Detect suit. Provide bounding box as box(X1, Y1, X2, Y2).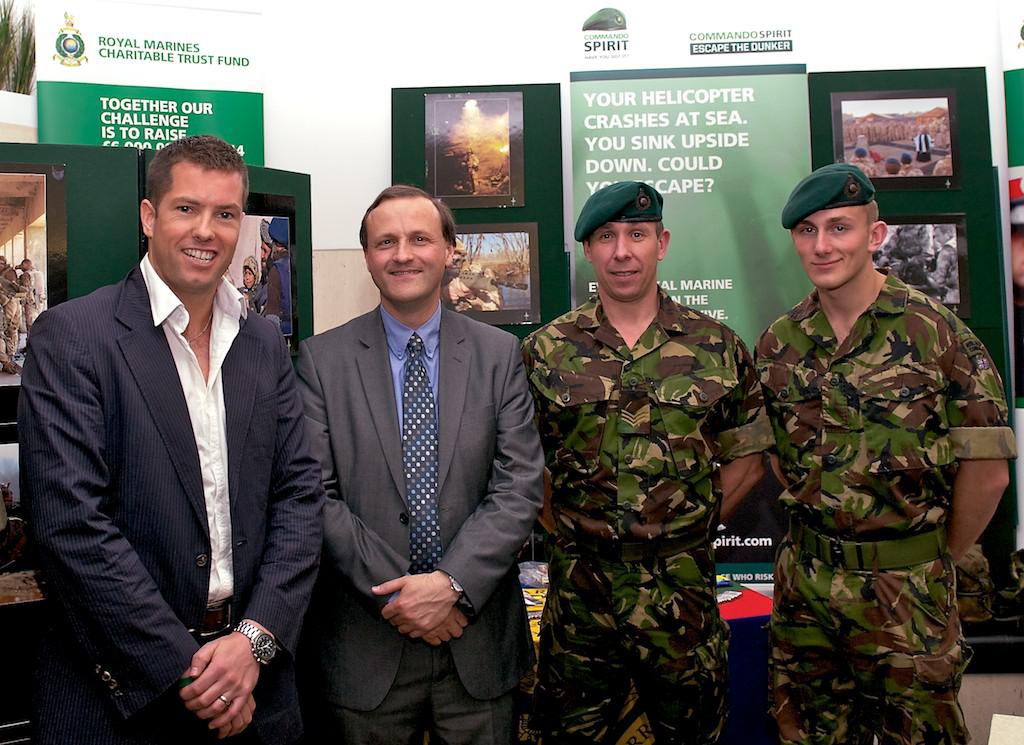
box(293, 300, 546, 744).
